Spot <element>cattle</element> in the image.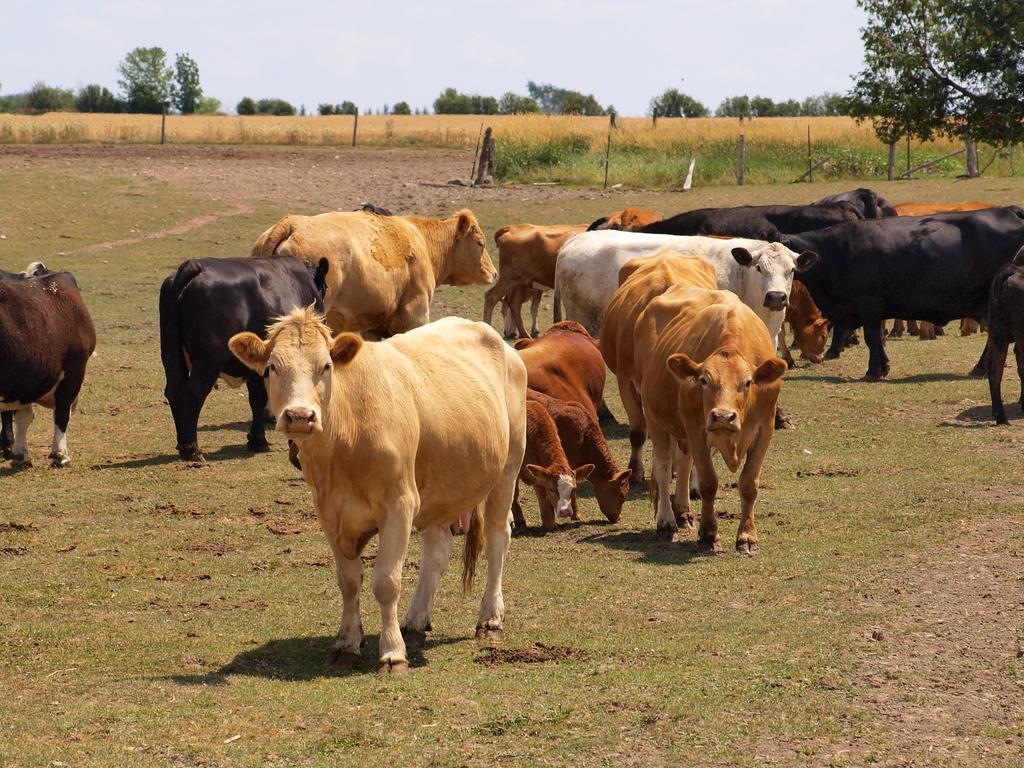
<element>cattle</element> found at left=698, top=233, right=836, bottom=367.
